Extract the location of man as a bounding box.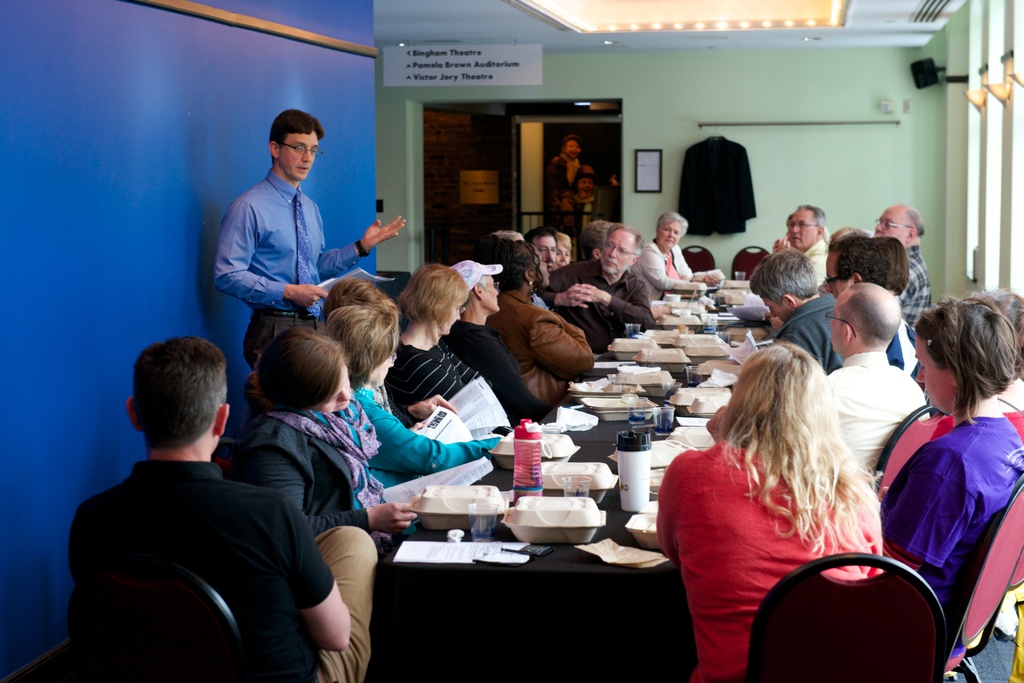
select_region(522, 227, 557, 271).
